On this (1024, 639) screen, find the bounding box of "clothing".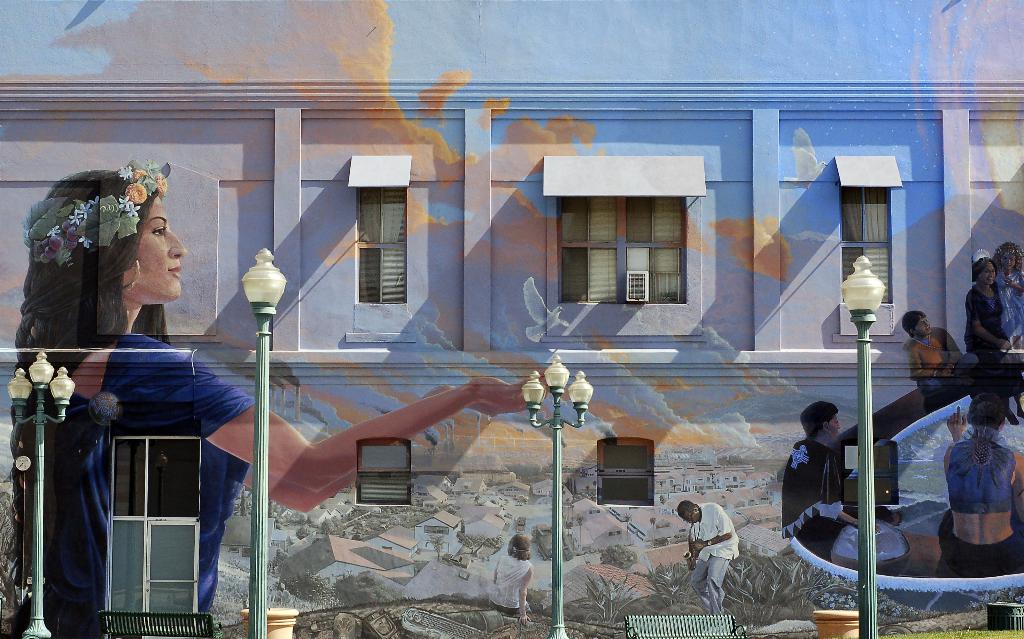
Bounding box: 958 283 1005 373.
